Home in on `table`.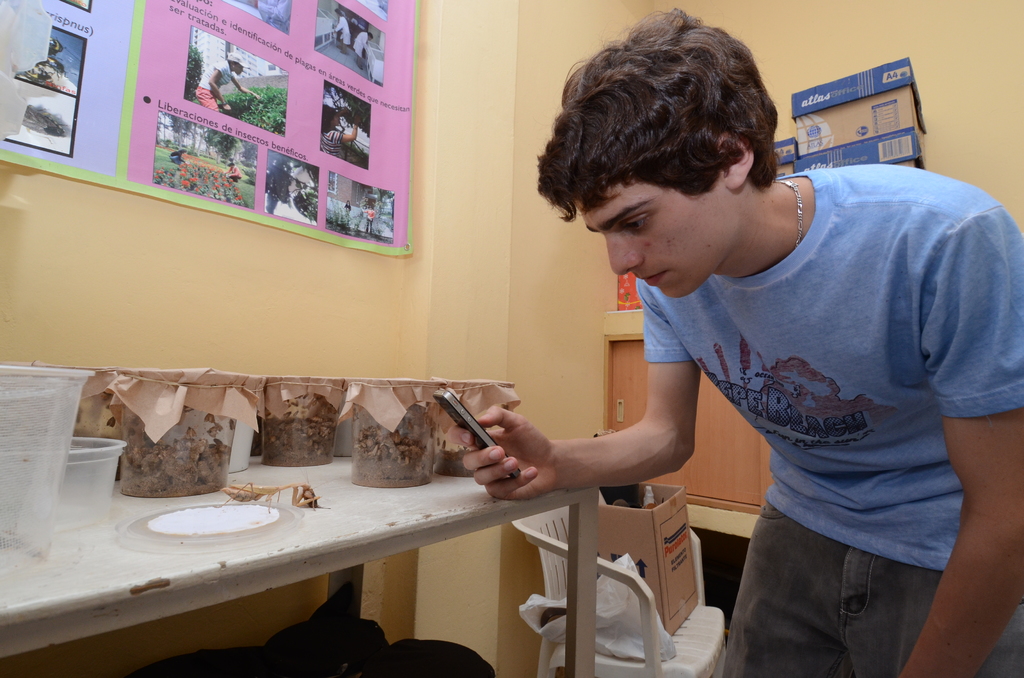
Homed in at pyautogui.locateOnScreen(0, 449, 592, 677).
